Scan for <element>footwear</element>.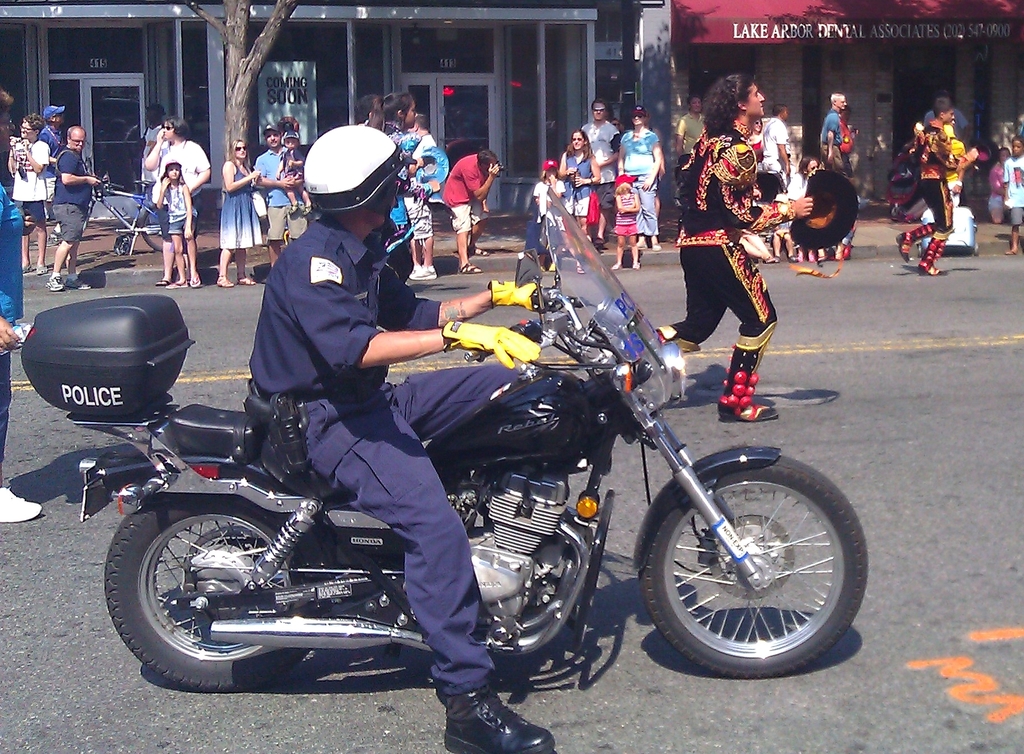
Scan result: select_region(919, 262, 943, 276).
